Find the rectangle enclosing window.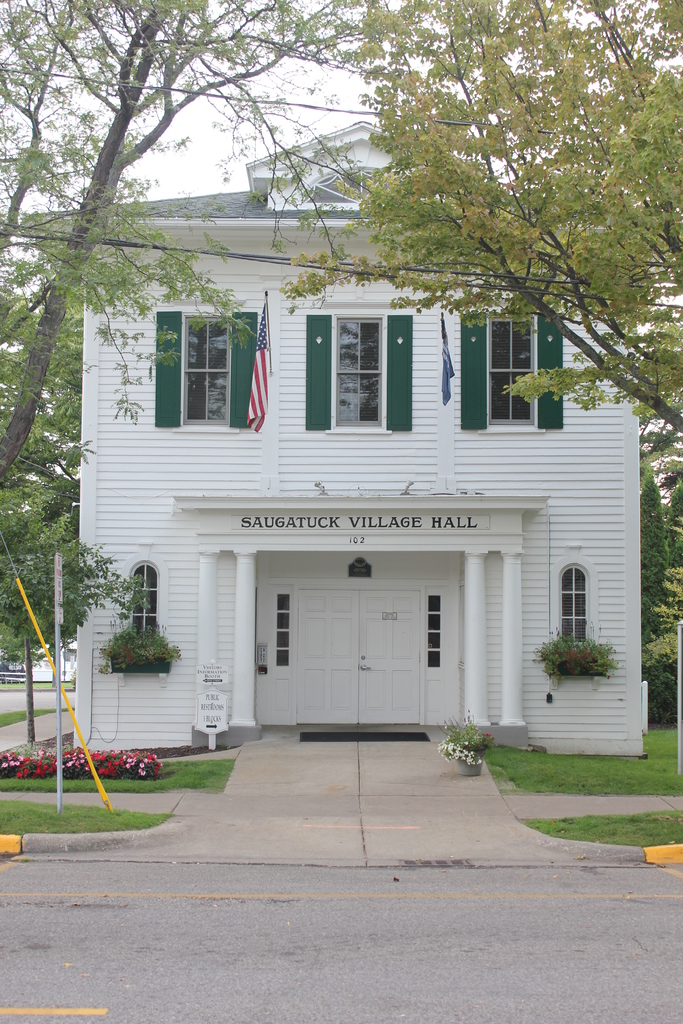
x1=560 y1=567 x2=586 y2=646.
